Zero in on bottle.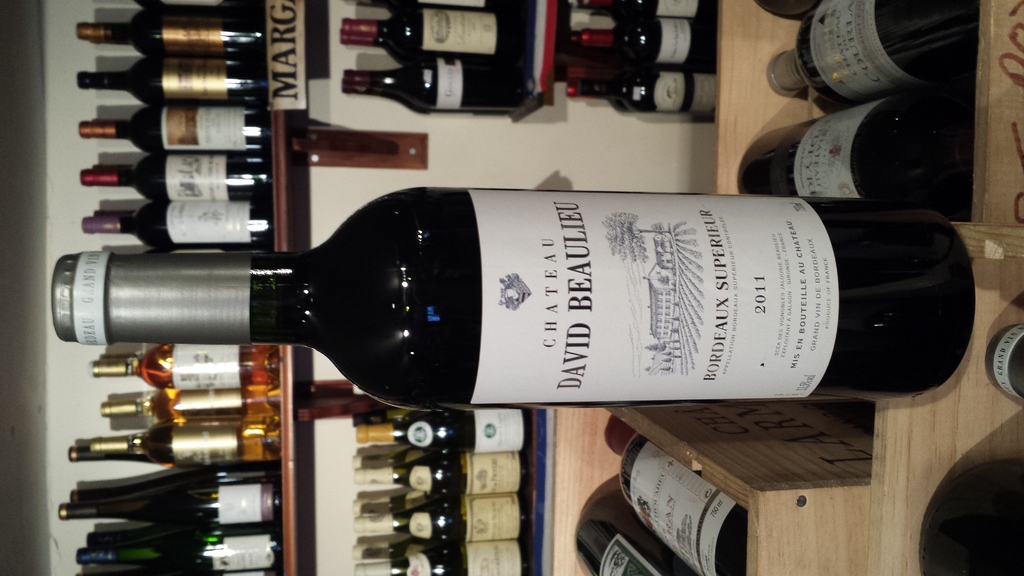
Zeroed in: <region>557, 68, 705, 124</region>.
